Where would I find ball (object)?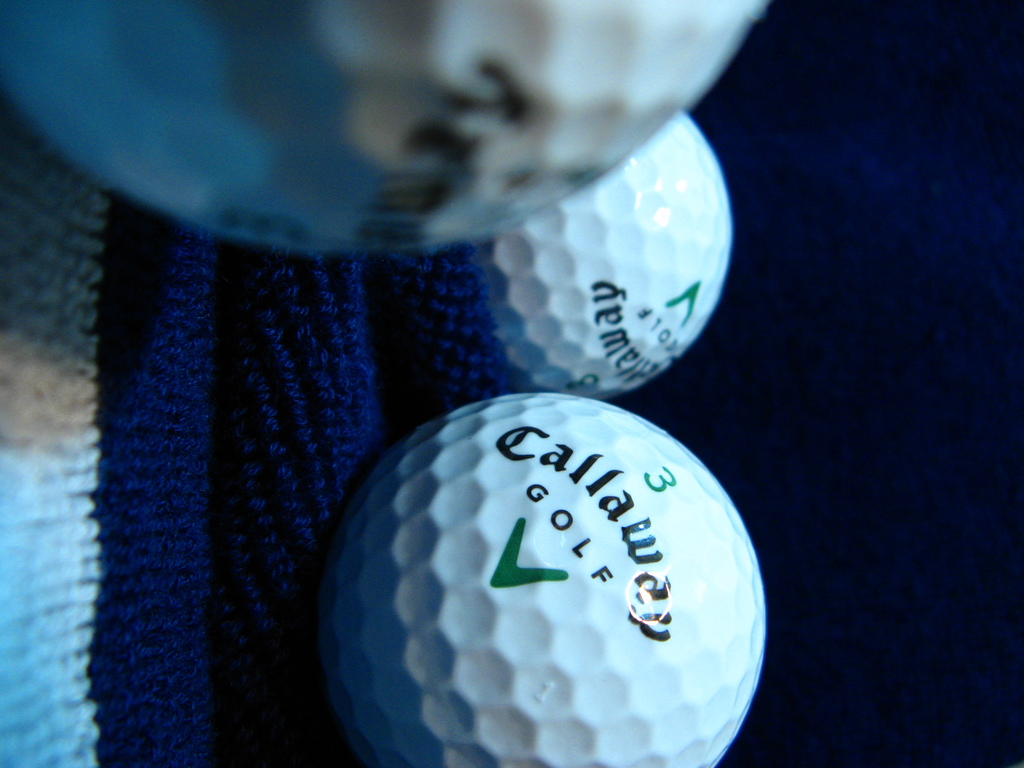
At <box>0,2,776,252</box>.
